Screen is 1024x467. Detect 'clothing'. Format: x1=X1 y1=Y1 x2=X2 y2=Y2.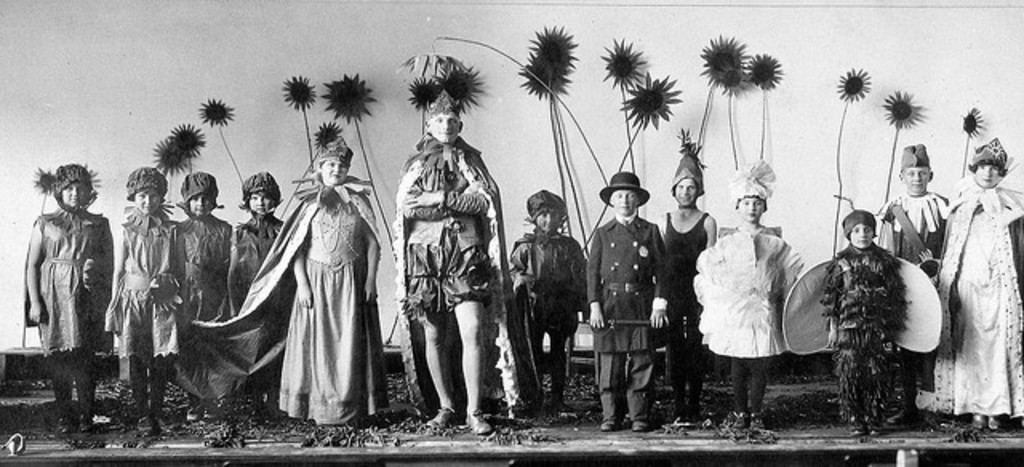
x1=30 y1=213 x2=117 y2=413.
